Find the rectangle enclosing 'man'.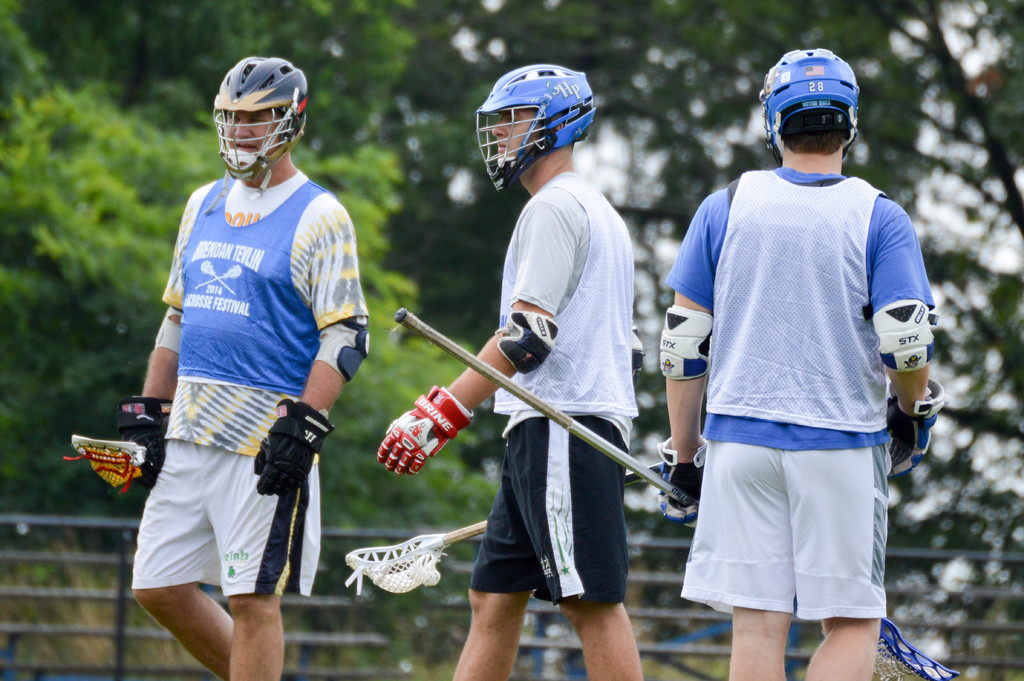
<bbox>376, 60, 644, 680</bbox>.
